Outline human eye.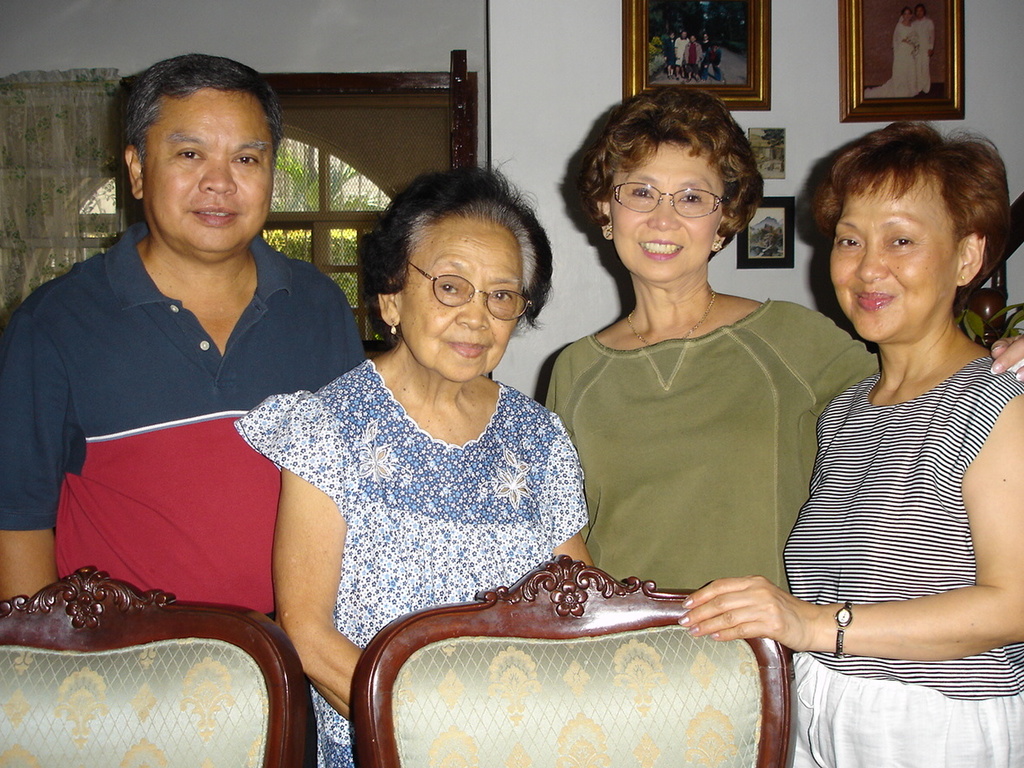
Outline: x1=836, y1=234, x2=862, y2=252.
